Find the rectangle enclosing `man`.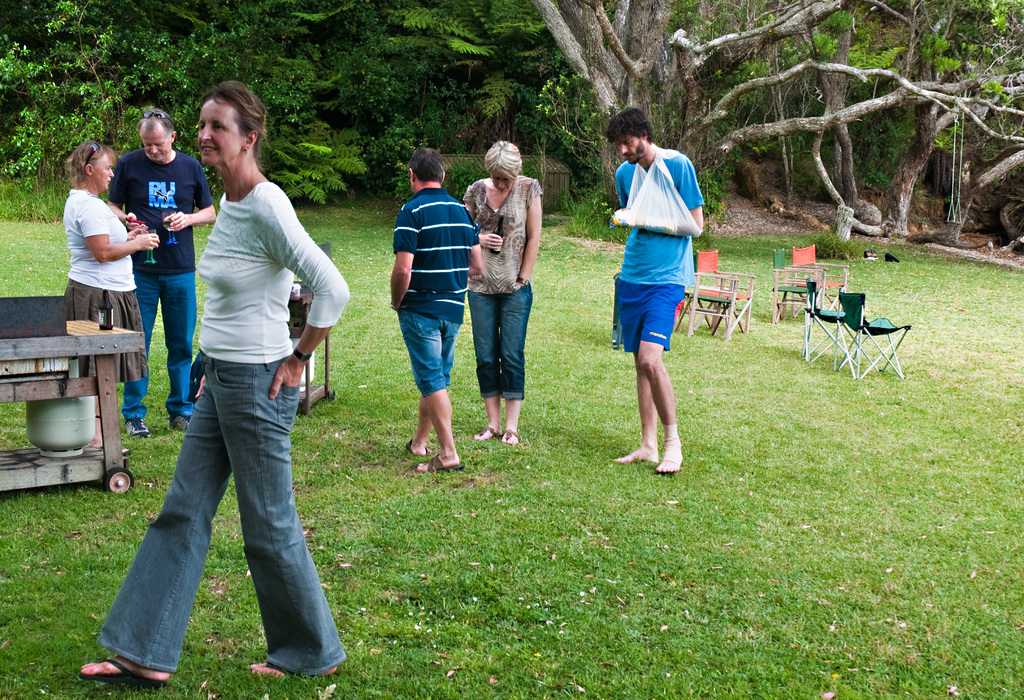
pyautogui.locateOnScreen(388, 148, 484, 475).
